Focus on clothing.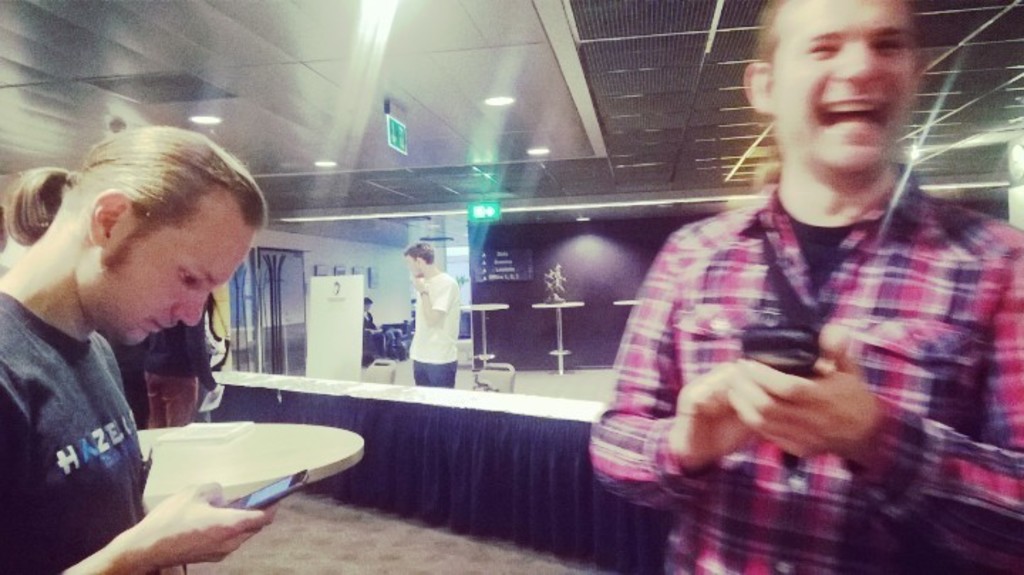
Focused at x1=408 y1=273 x2=459 y2=386.
